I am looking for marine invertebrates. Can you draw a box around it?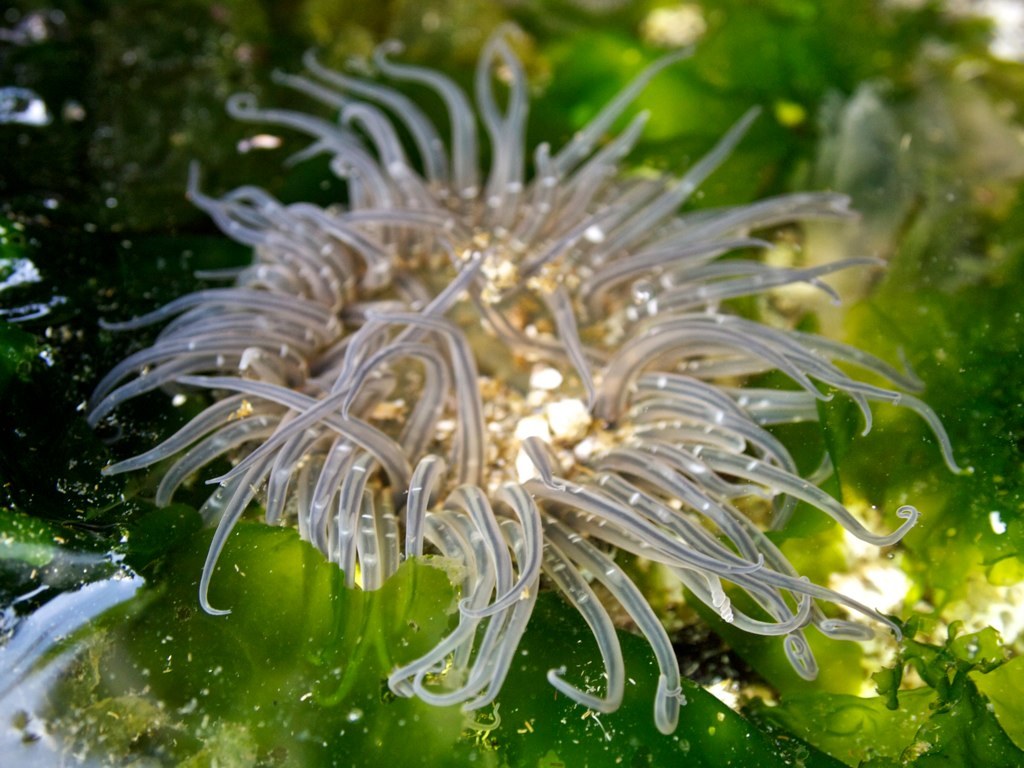
Sure, the bounding box is 60,0,979,747.
